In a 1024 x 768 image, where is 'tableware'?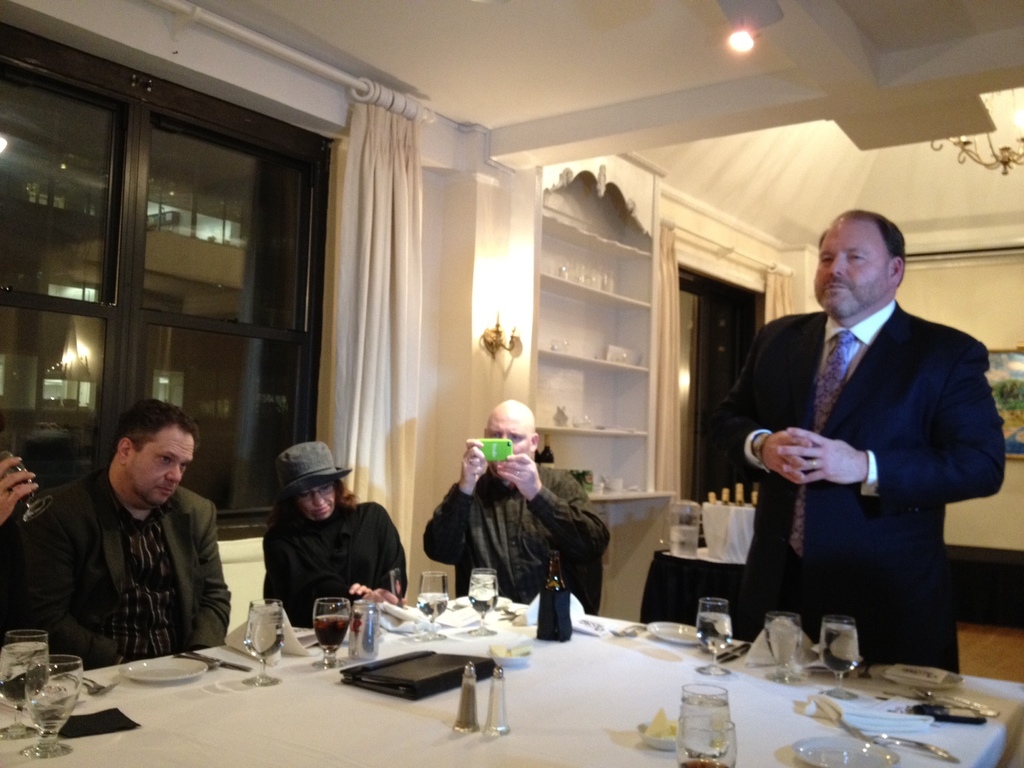
pyautogui.locateOnScreen(613, 621, 641, 636).
